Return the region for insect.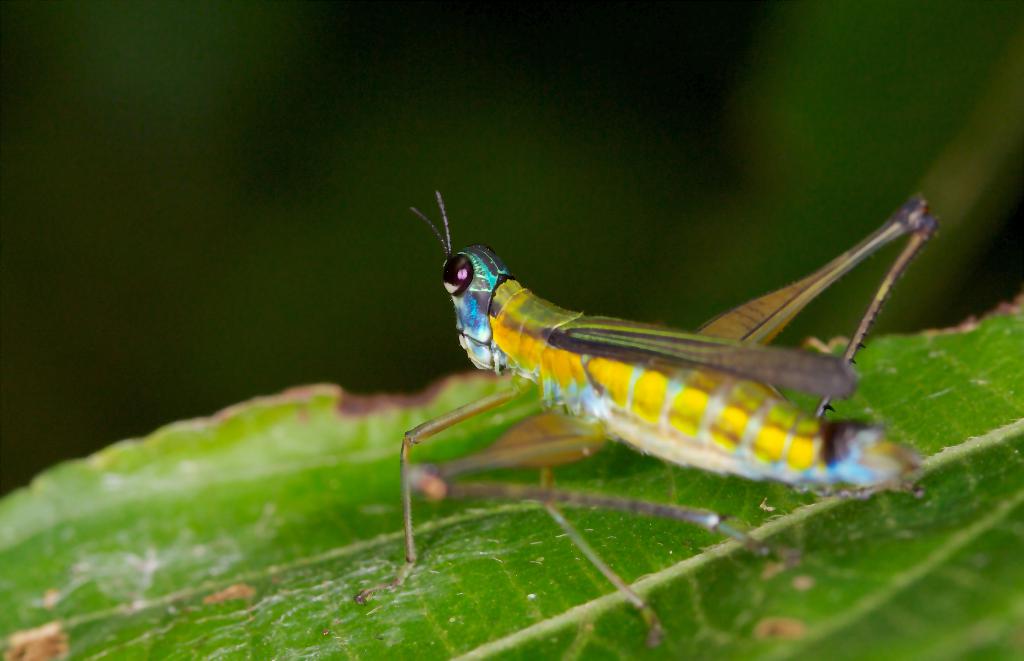
<box>351,195,943,608</box>.
